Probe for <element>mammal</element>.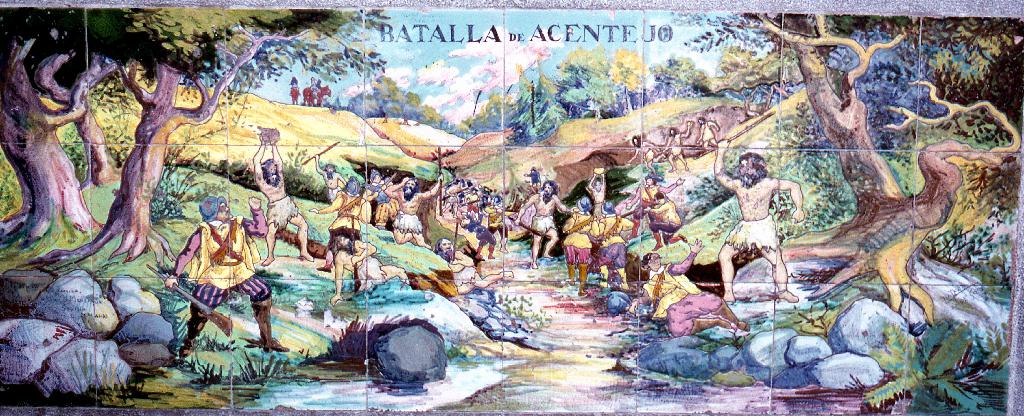
Probe result: bbox=(526, 163, 543, 186).
